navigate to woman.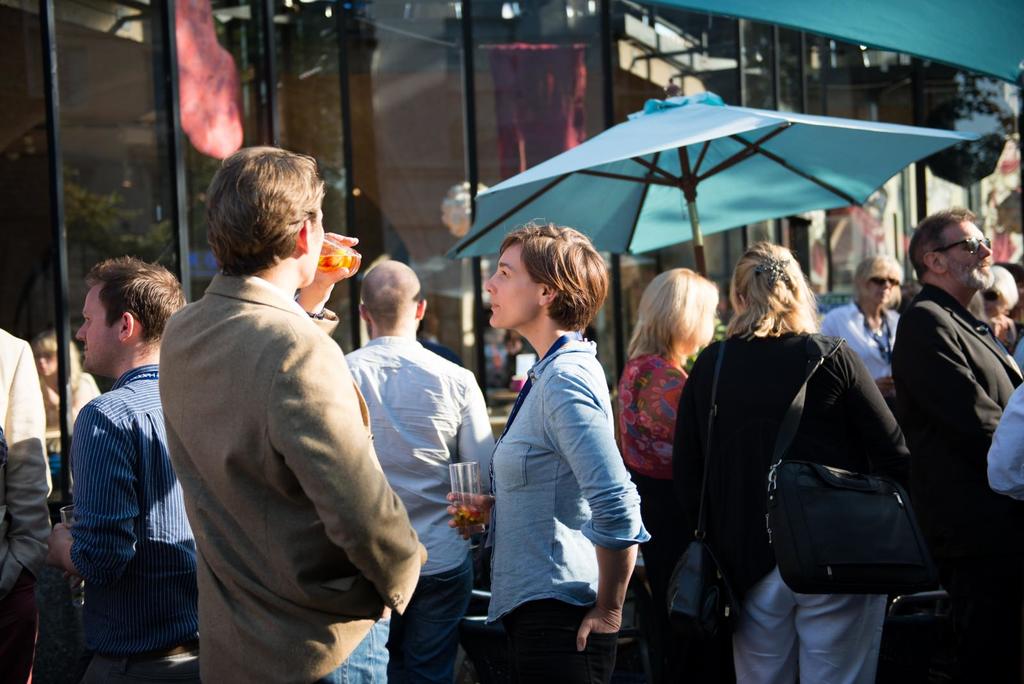
Navigation target: (x1=28, y1=323, x2=101, y2=428).
